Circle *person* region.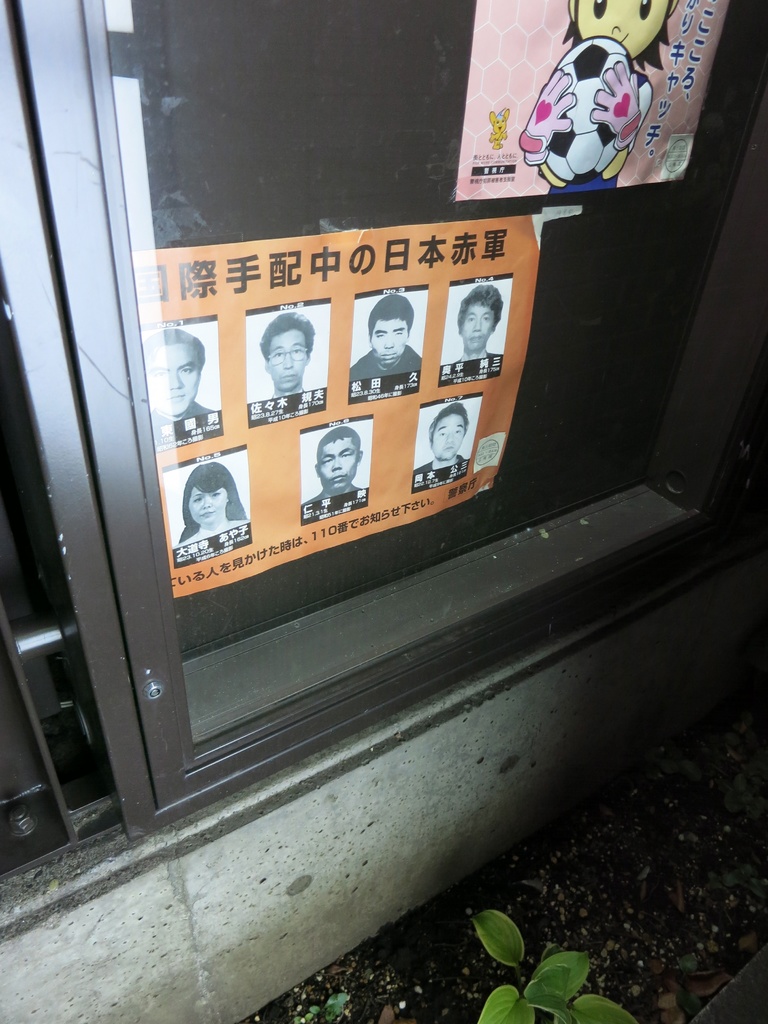
Region: bbox=(141, 332, 218, 424).
